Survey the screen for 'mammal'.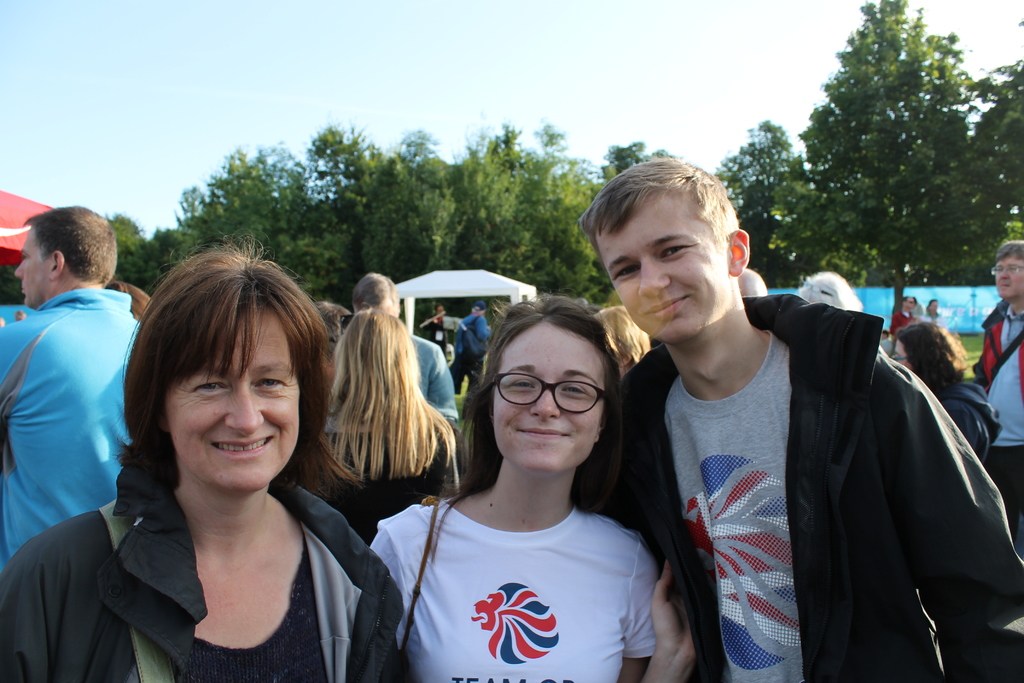
Survey found: box(105, 281, 156, 317).
